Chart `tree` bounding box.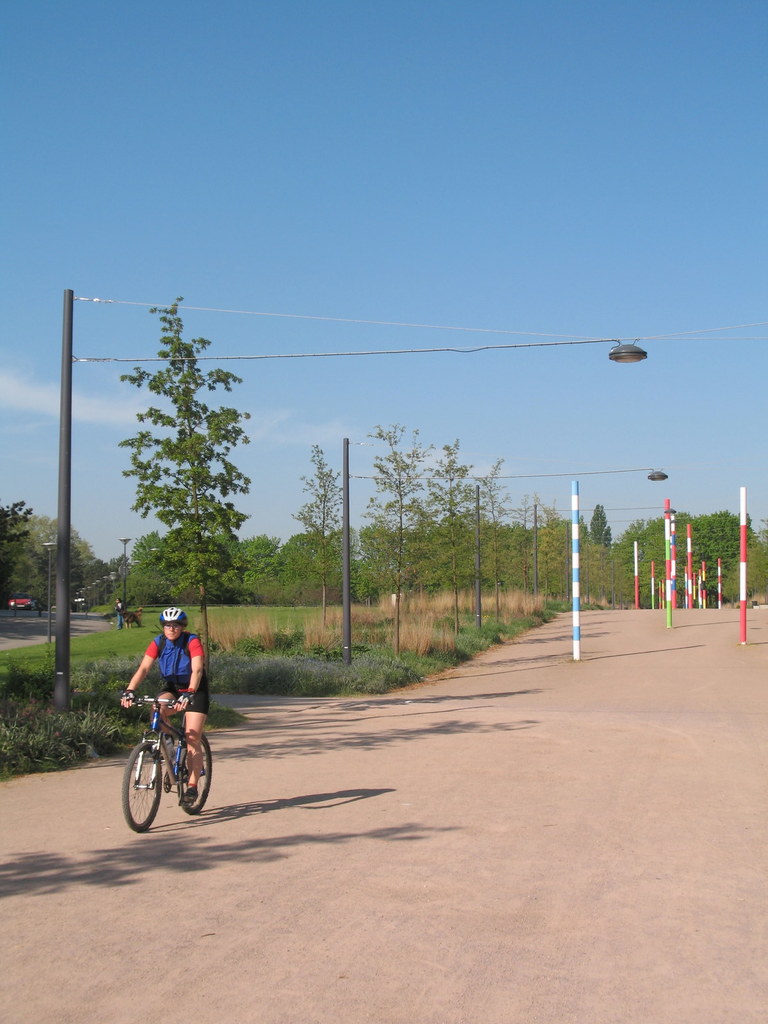
Charted: {"left": 0, "top": 492, "right": 30, "bottom": 609}.
